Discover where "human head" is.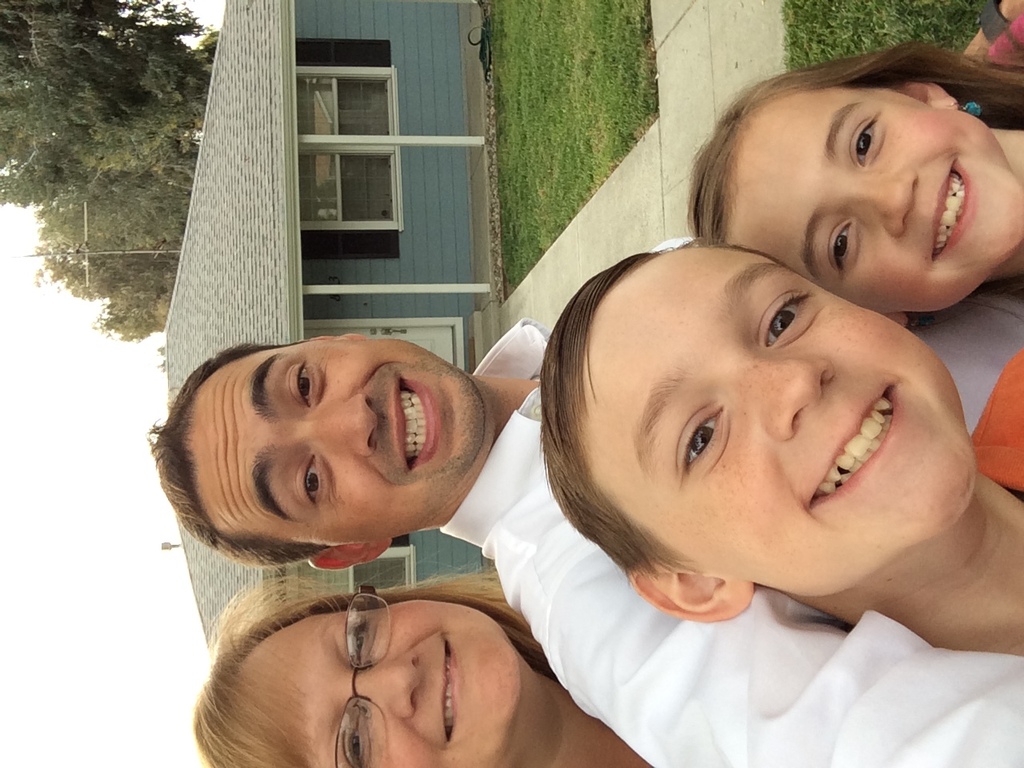
Discovered at 534, 243, 978, 621.
